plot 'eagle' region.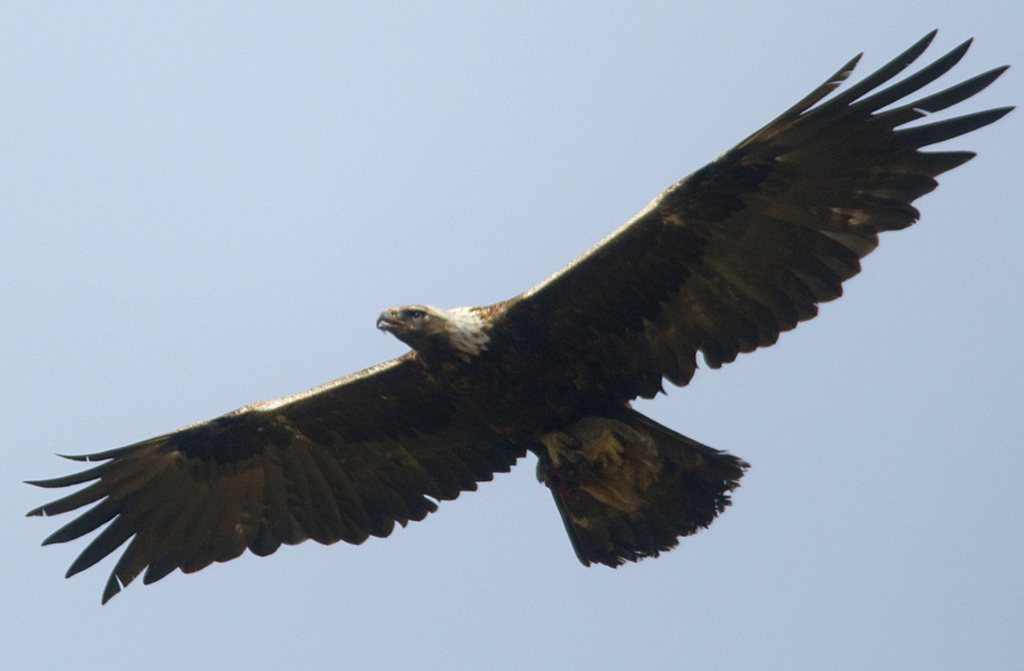
Plotted at left=18, top=24, right=1018, bottom=615.
